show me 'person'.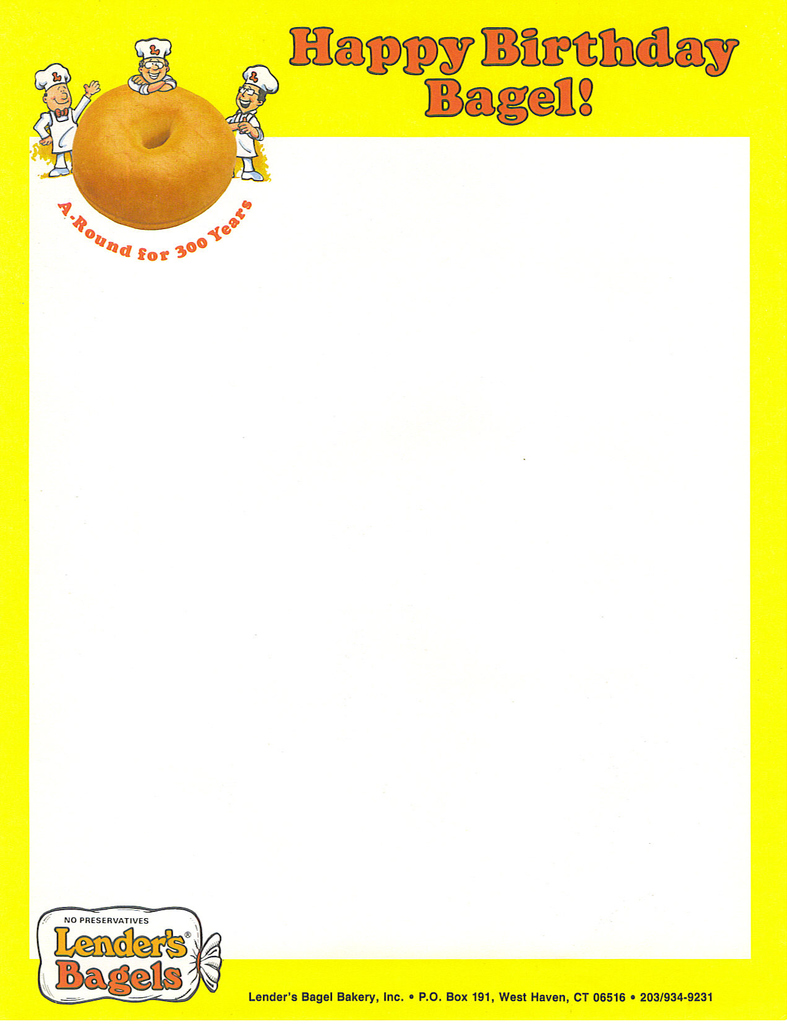
'person' is here: {"left": 126, "top": 35, "right": 177, "bottom": 90}.
